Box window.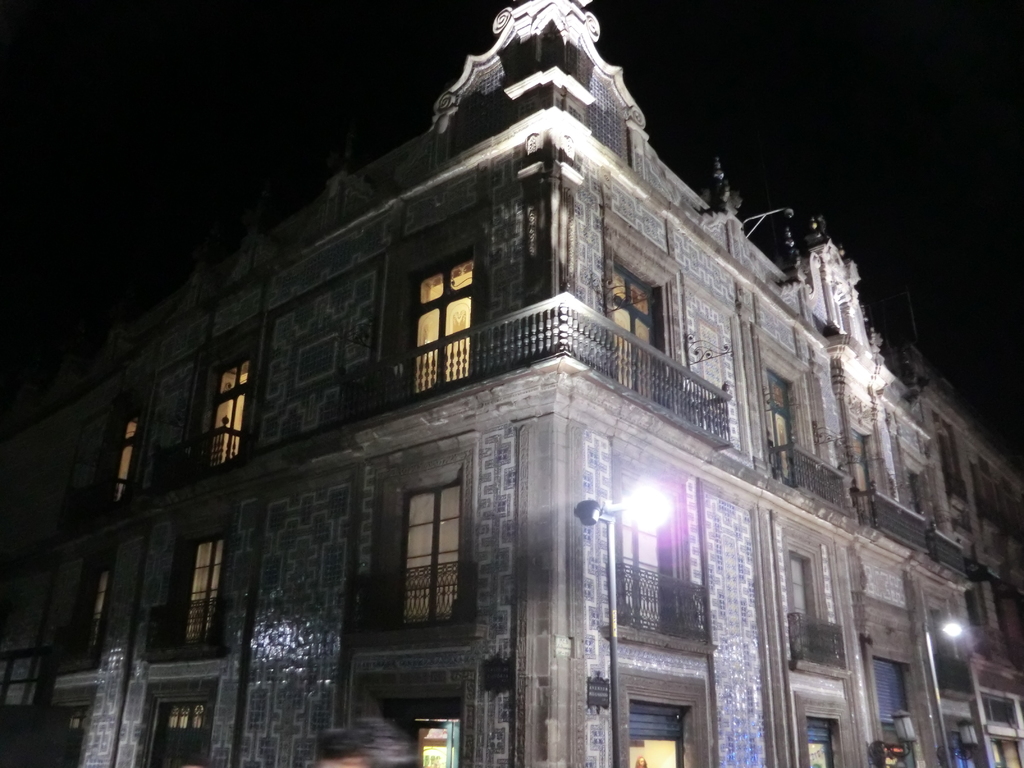
[399,479,463,623].
